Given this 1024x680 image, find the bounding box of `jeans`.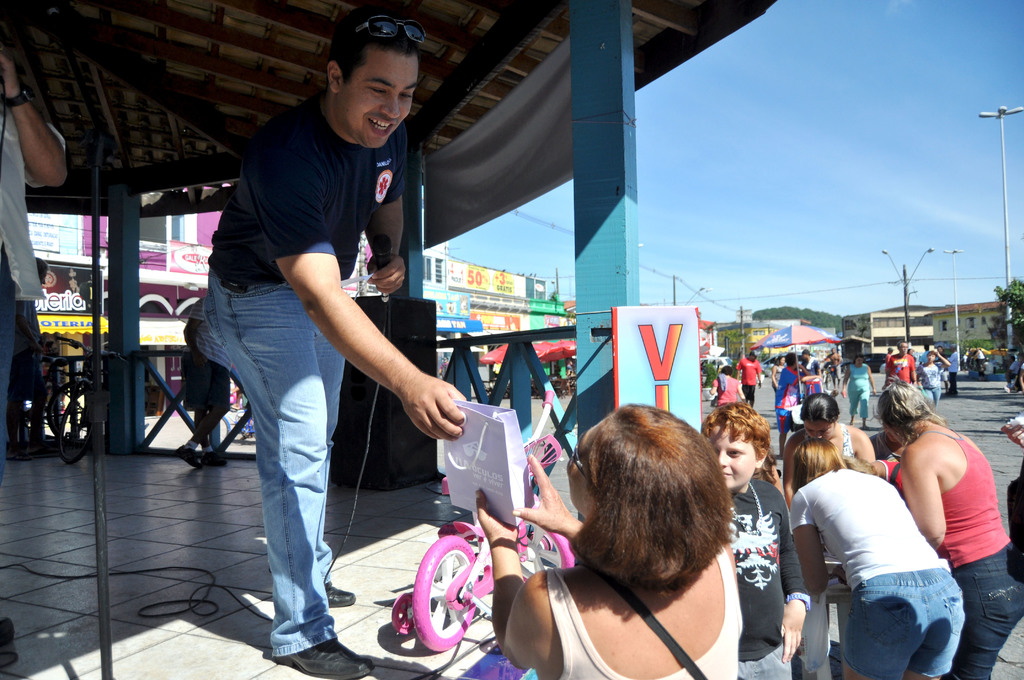
925:385:943:407.
